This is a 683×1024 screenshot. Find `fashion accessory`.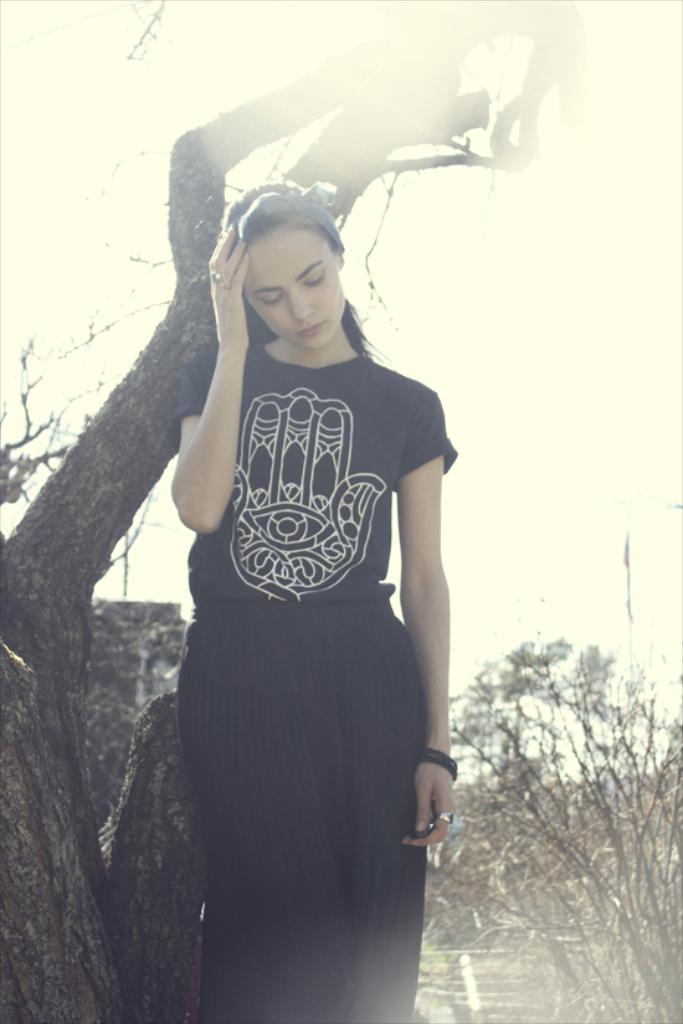
Bounding box: region(412, 747, 457, 776).
